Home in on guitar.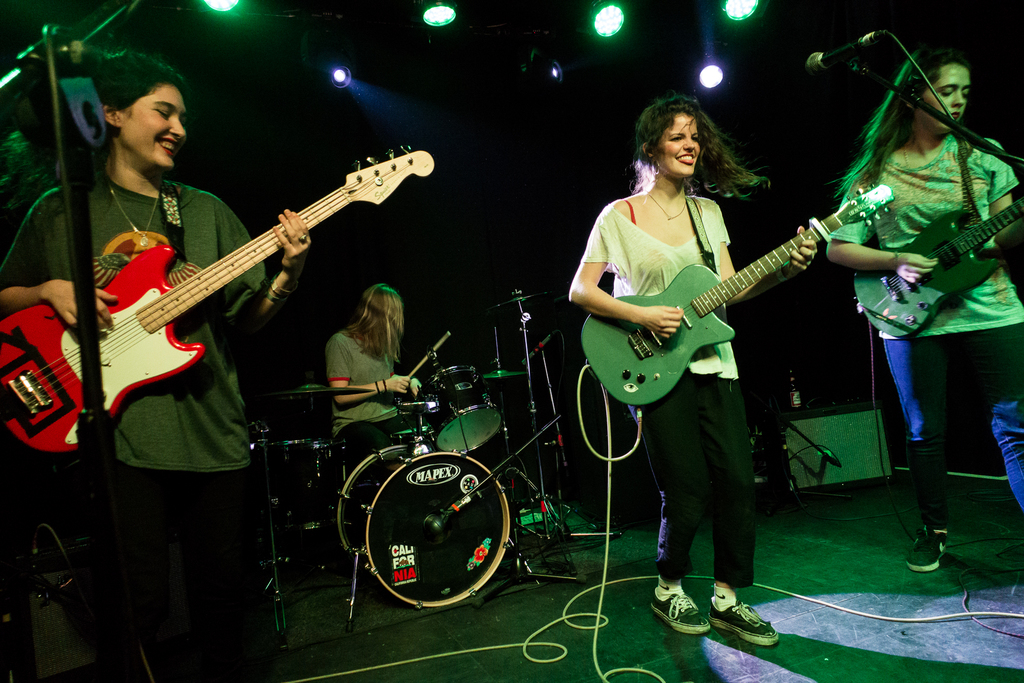
Homed in at 577, 180, 898, 404.
